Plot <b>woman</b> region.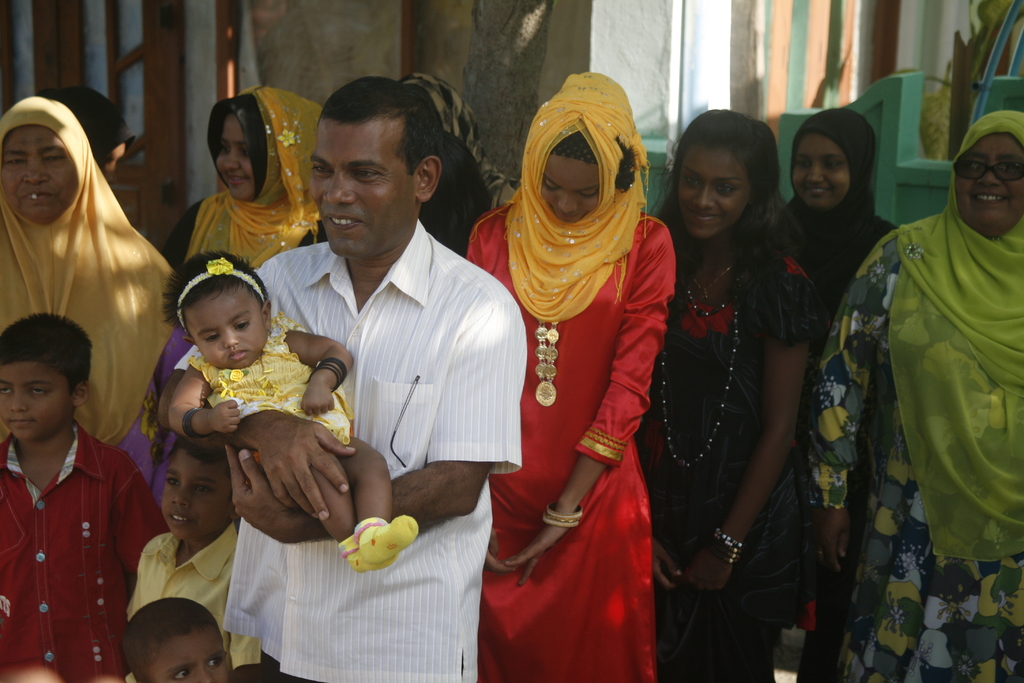
Plotted at {"x1": 763, "y1": 103, "x2": 903, "y2": 682}.
